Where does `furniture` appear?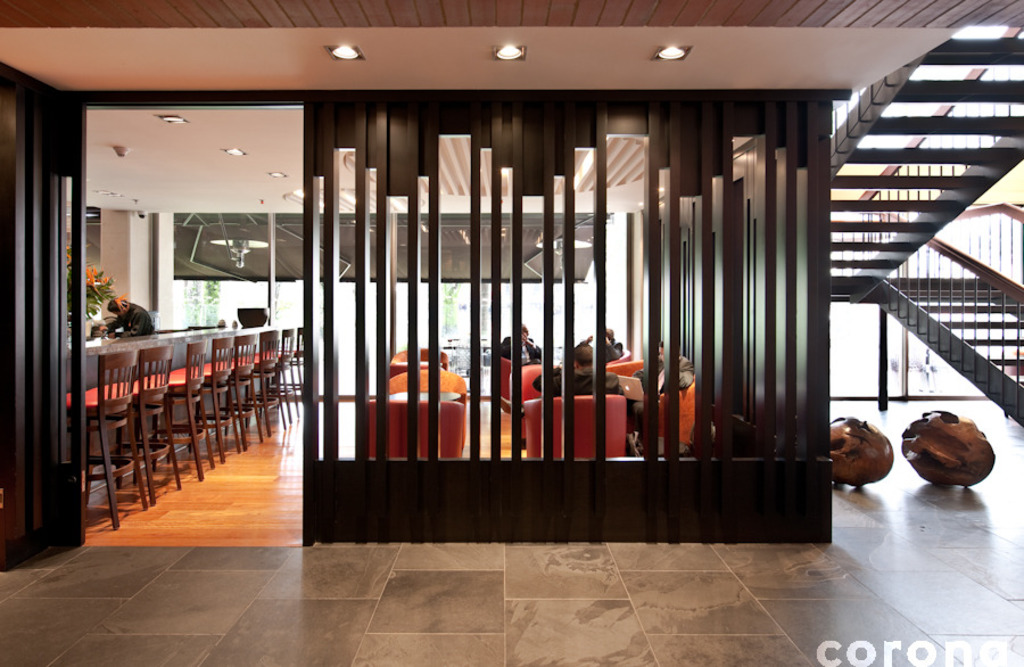
Appears at [left=390, top=387, right=464, bottom=409].
